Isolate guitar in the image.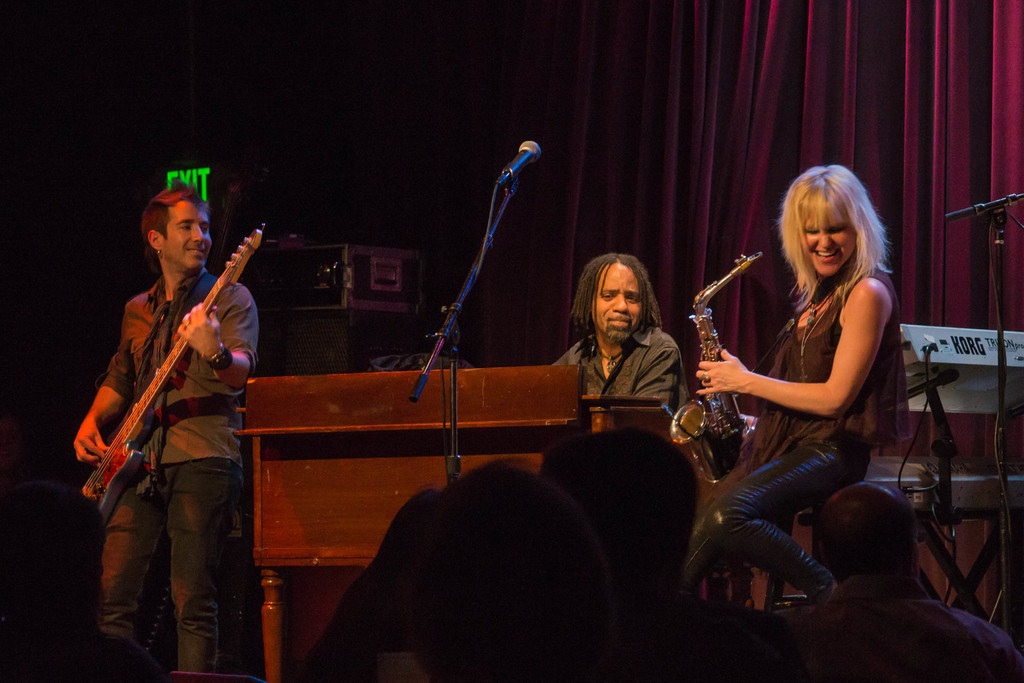
Isolated region: rect(84, 222, 262, 520).
